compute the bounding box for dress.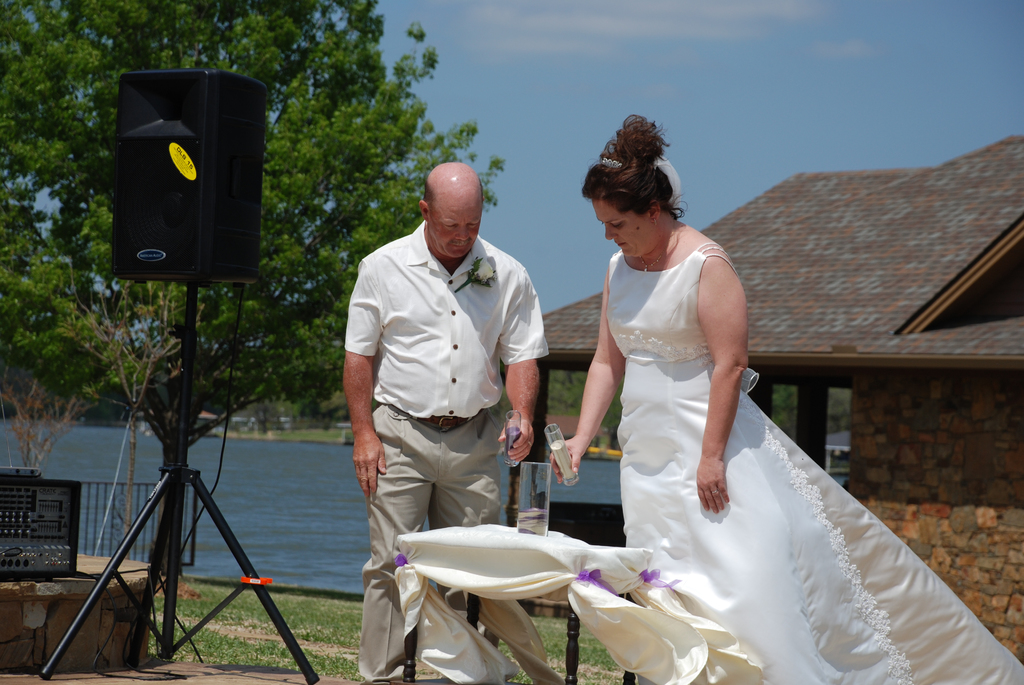
bbox=(609, 241, 1023, 684).
